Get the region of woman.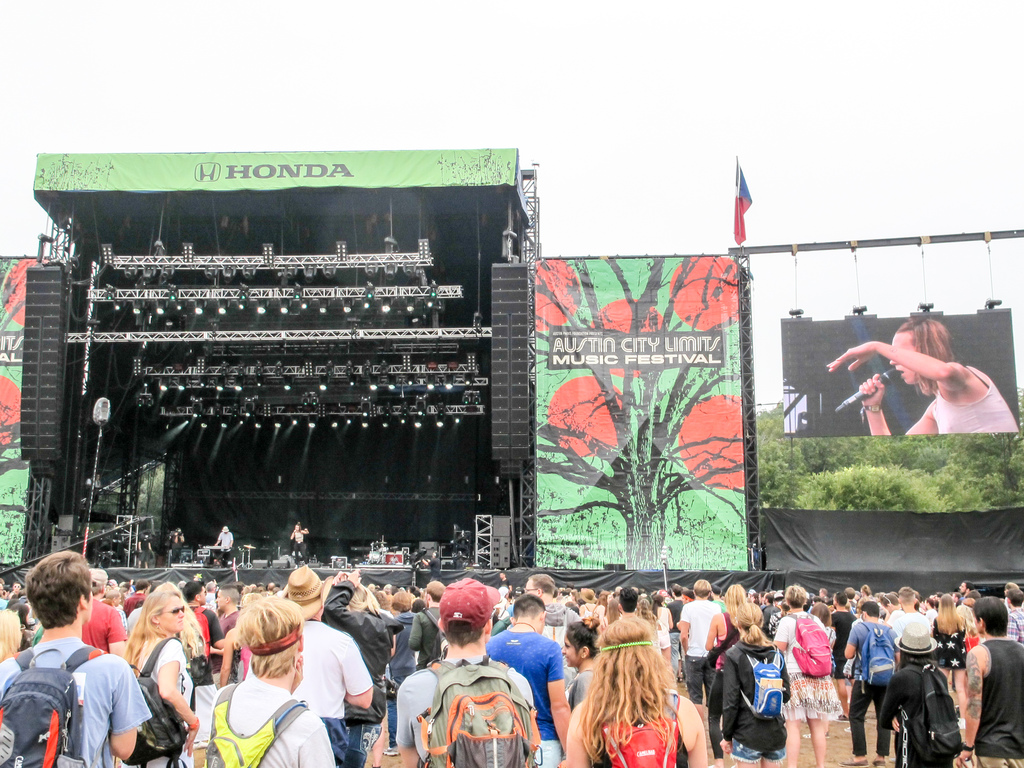
x1=821 y1=320 x2=1020 y2=435.
